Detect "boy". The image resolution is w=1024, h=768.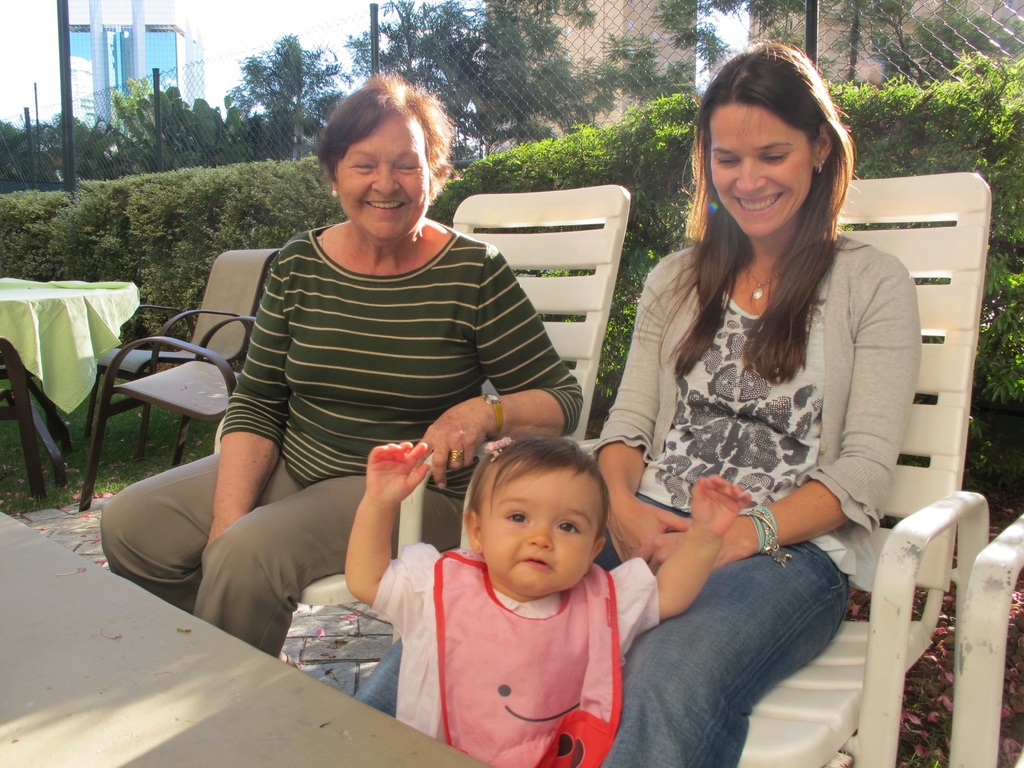
x1=339 y1=438 x2=749 y2=767.
